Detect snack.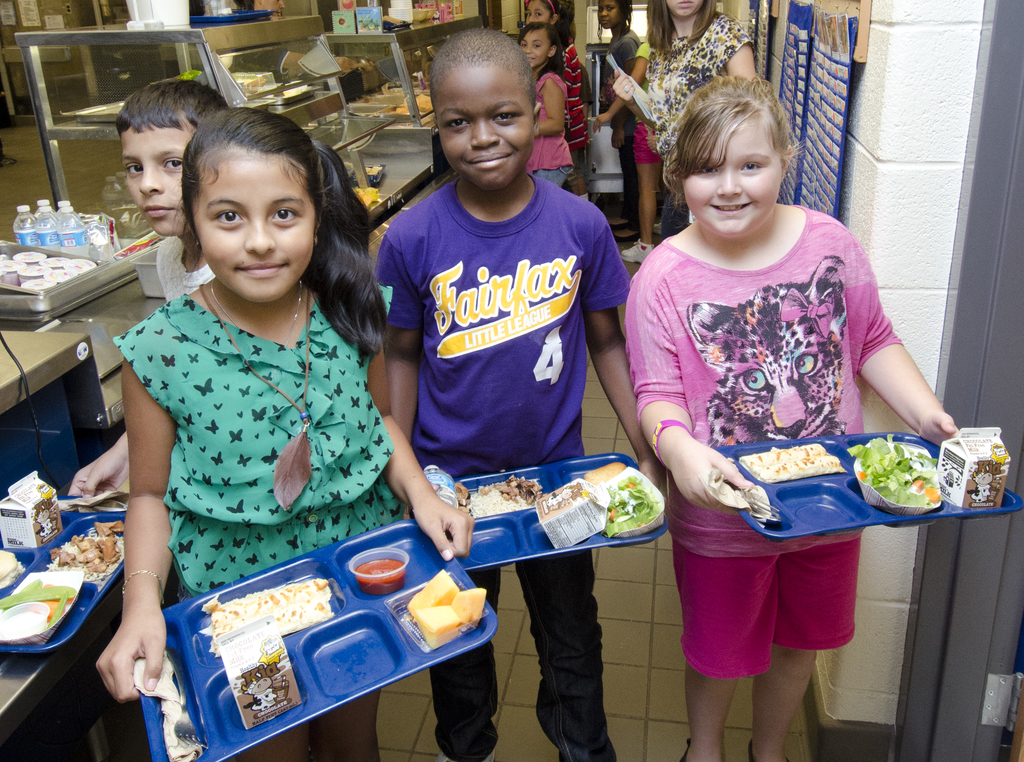
Detected at x1=735, y1=438, x2=849, y2=482.
